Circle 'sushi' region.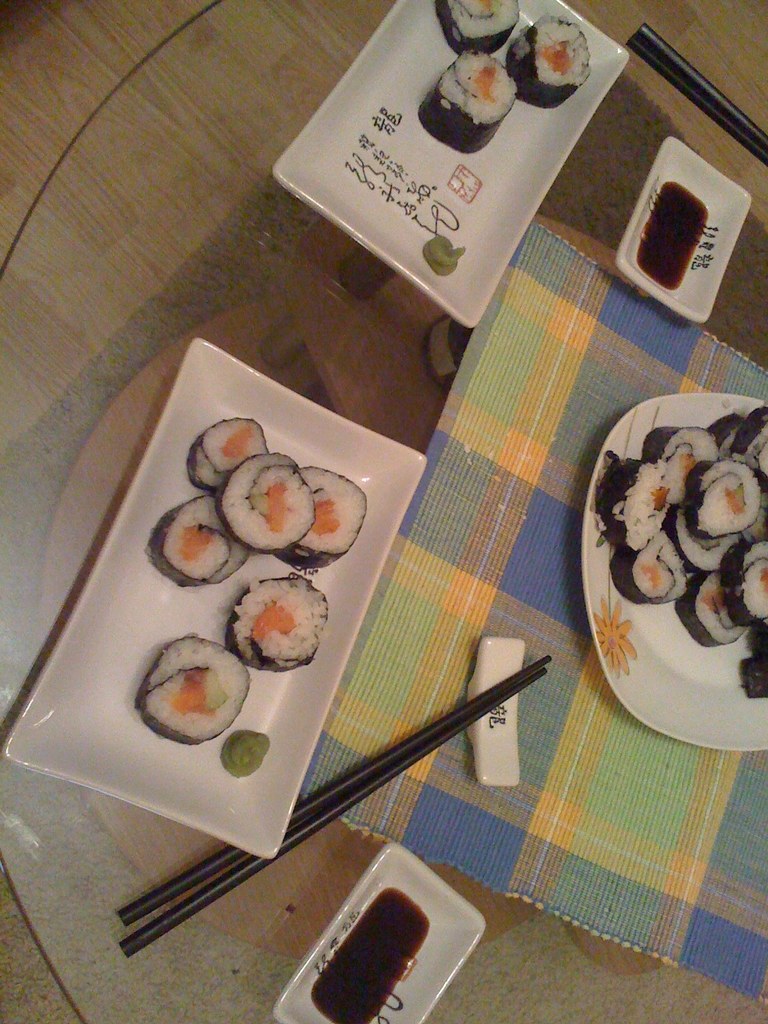
Region: crop(435, 0, 518, 56).
